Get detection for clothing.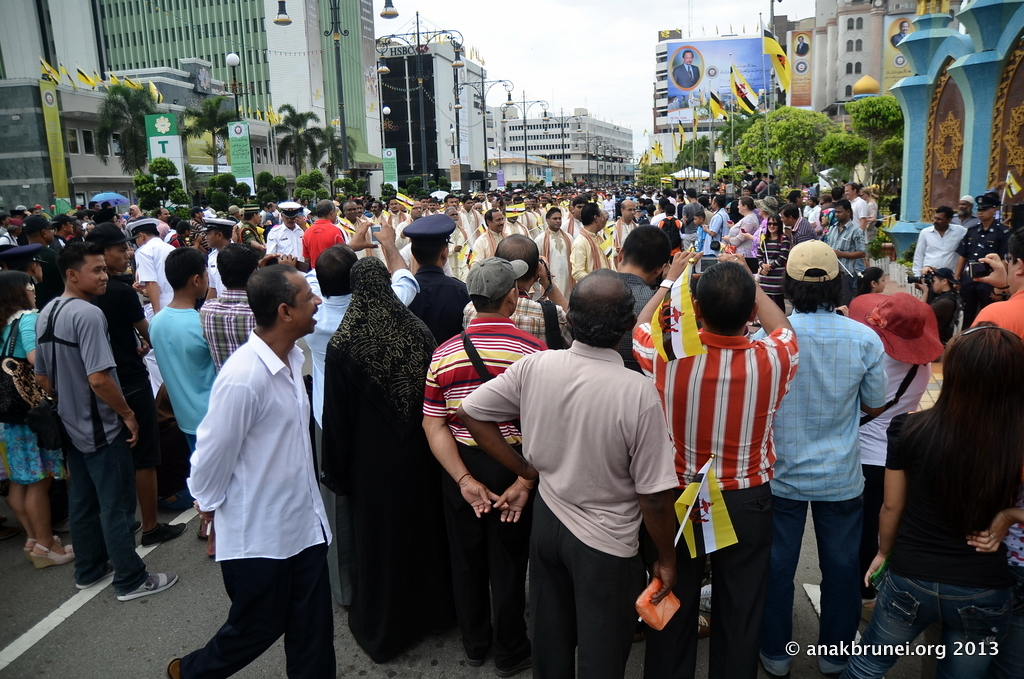
Detection: 629/326/799/678.
